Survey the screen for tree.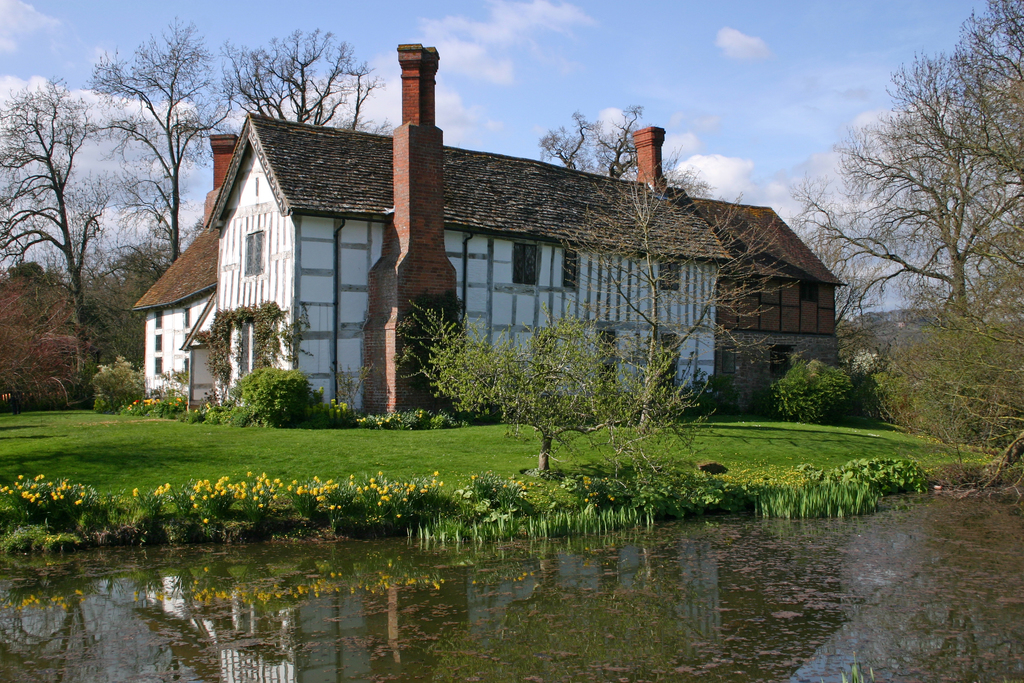
Survey found: (539, 104, 603, 179).
